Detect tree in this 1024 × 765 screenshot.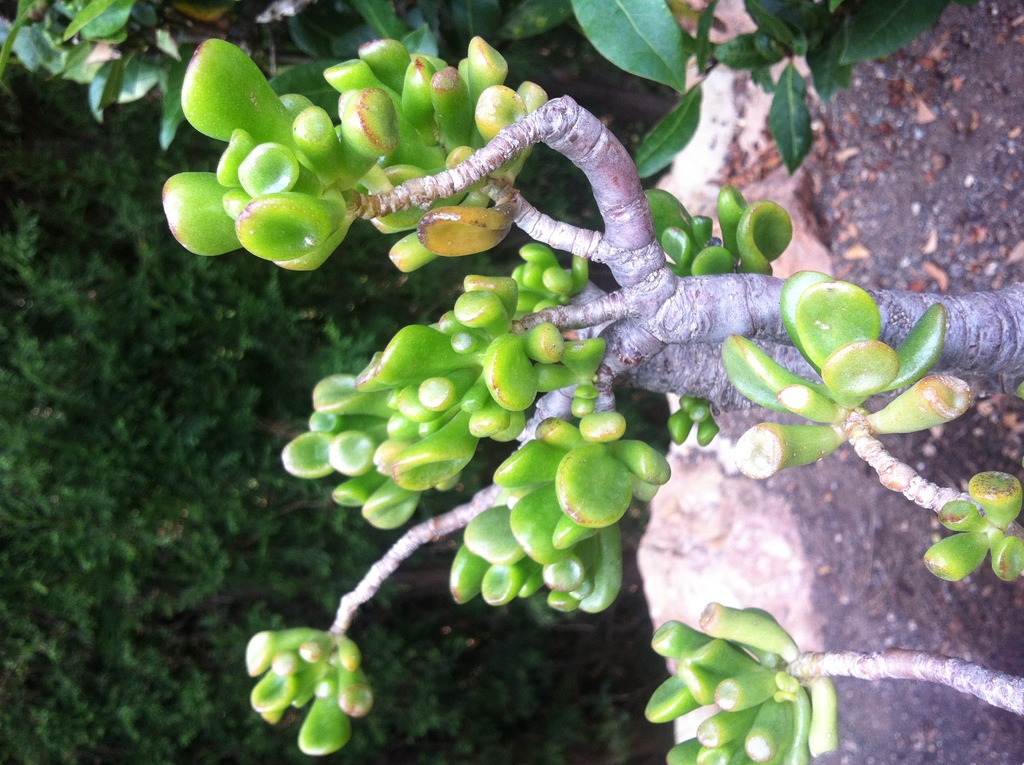
Detection: (x1=0, y1=0, x2=1023, y2=764).
